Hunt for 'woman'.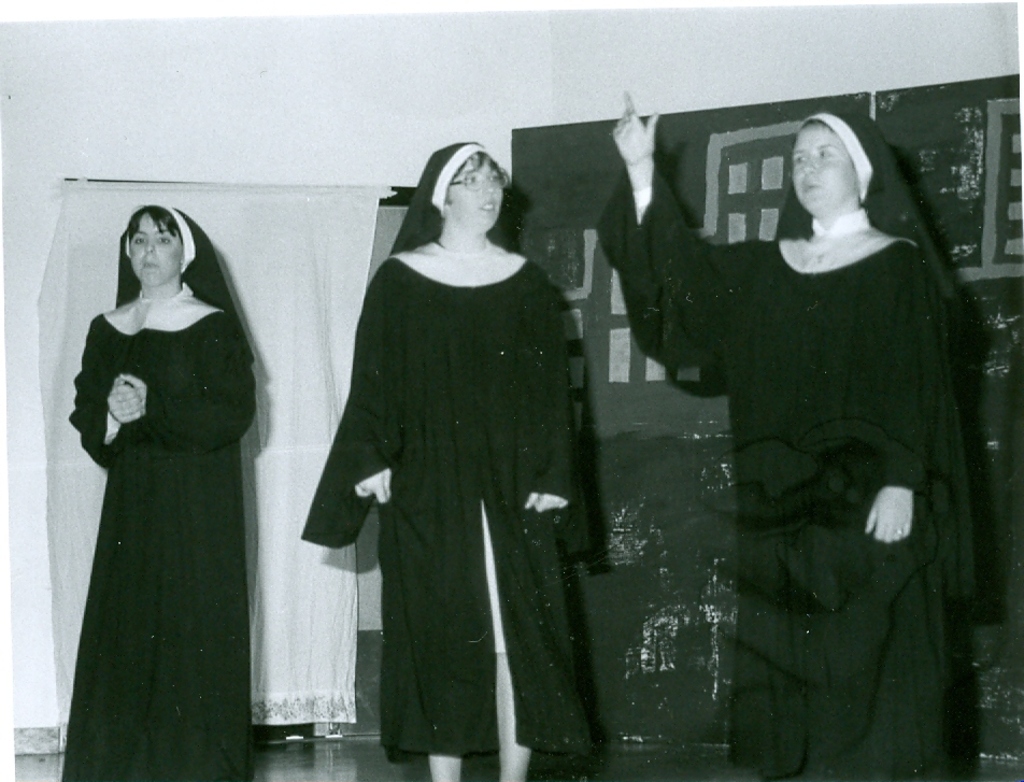
Hunted down at box(321, 143, 574, 781).
